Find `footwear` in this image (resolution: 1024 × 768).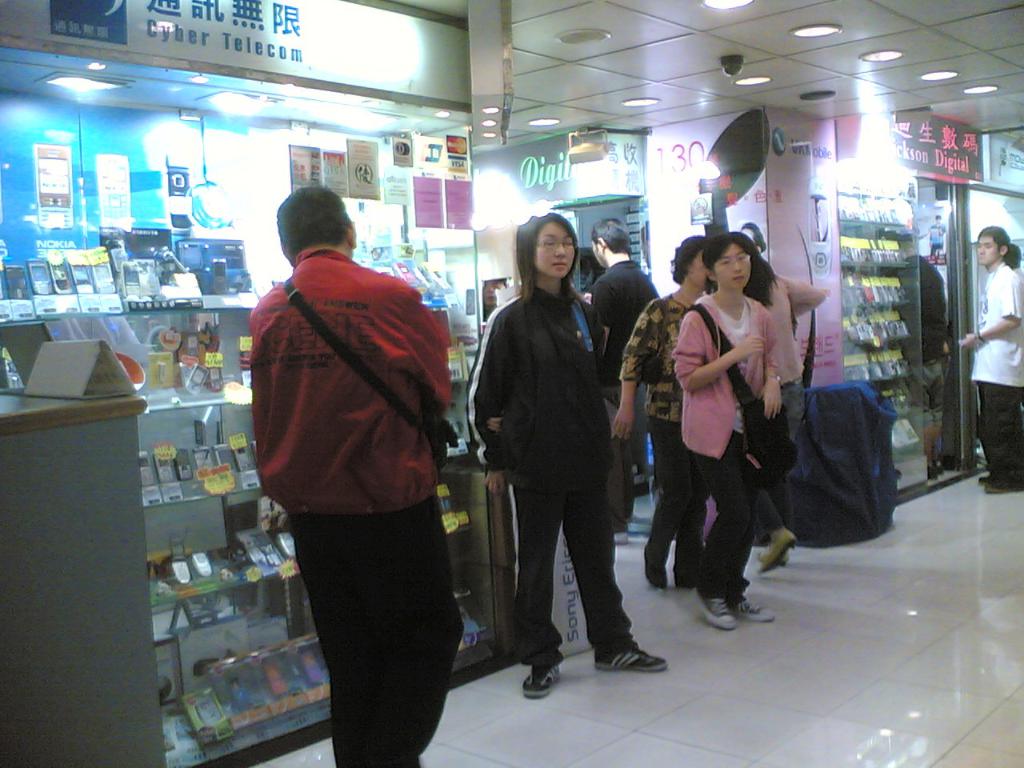
{"left": 526, "top": 650, "right": 566, "bottom": 702}.
